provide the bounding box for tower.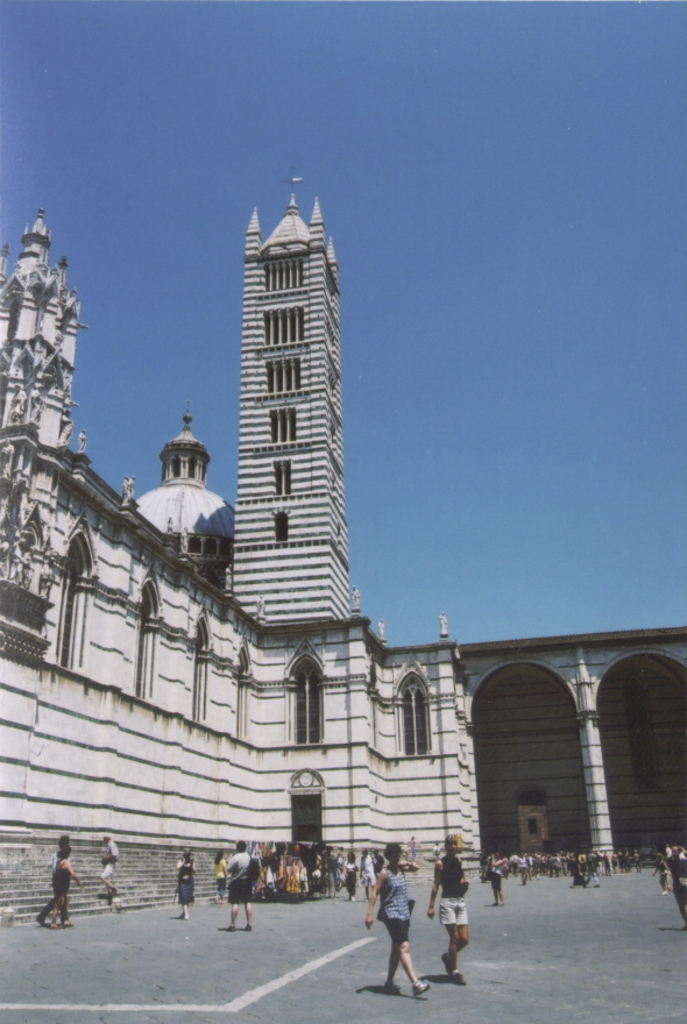
pyautogui.locateOnScreen(236, 175, 350, 621).
